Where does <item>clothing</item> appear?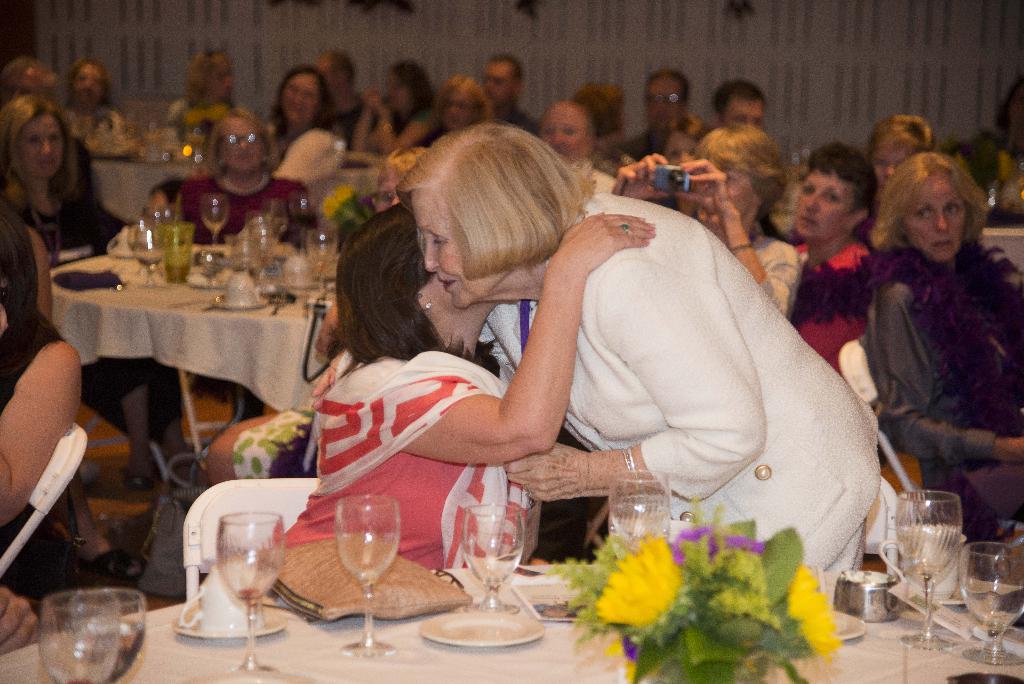
Appears at (861,268,1023,556).
